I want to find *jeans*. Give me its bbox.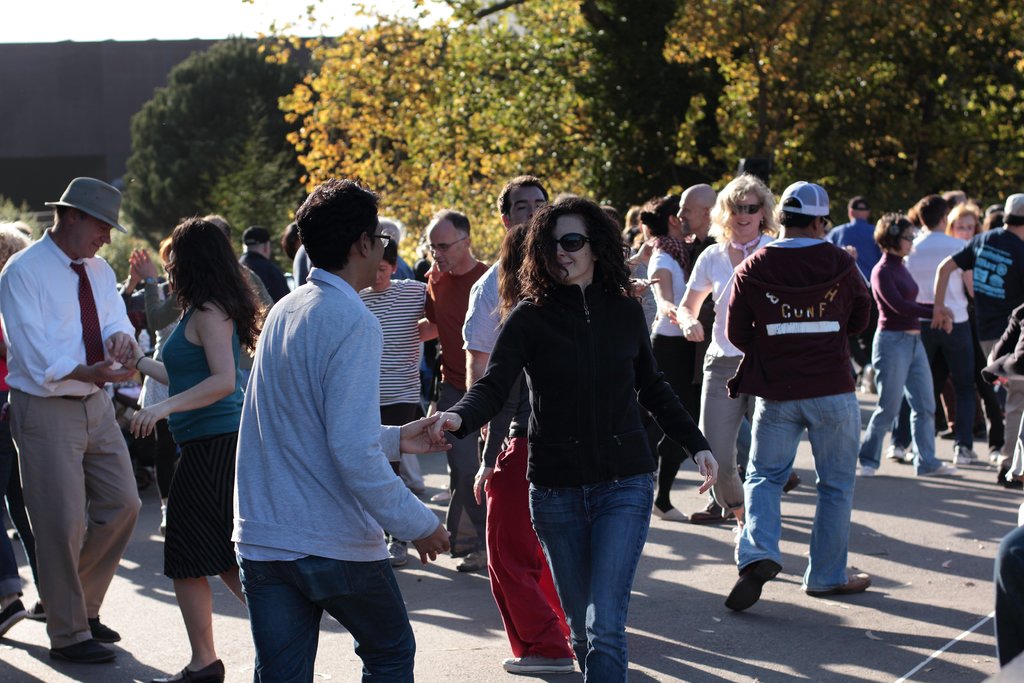
x1=508 y1=475 x2=669 y2=674.
